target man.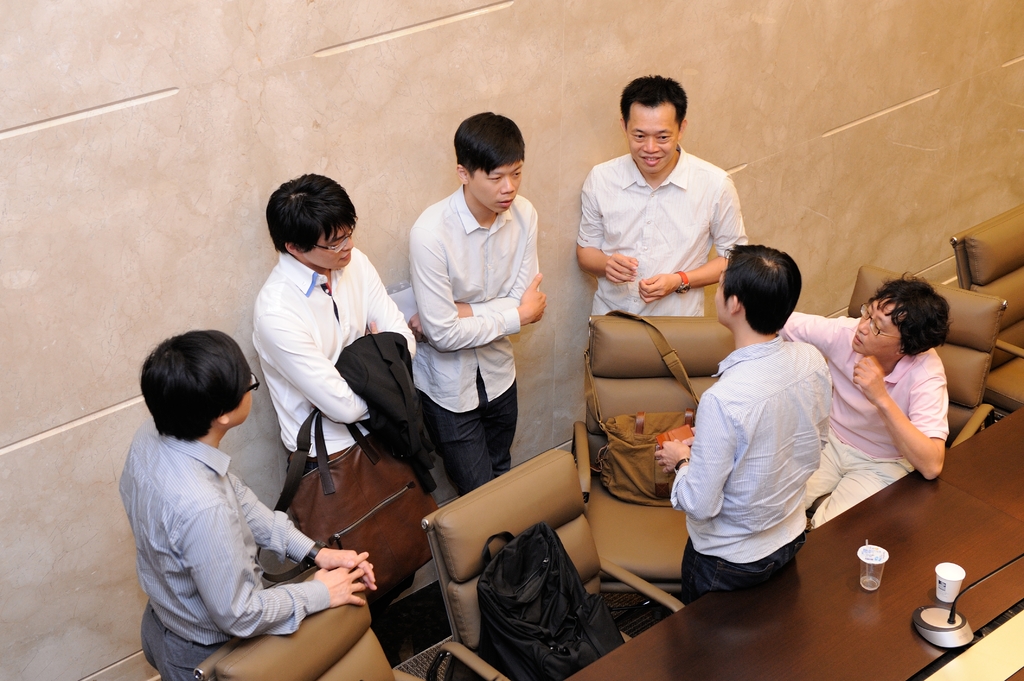
Target region: crop(251, 173, 413, 482).
